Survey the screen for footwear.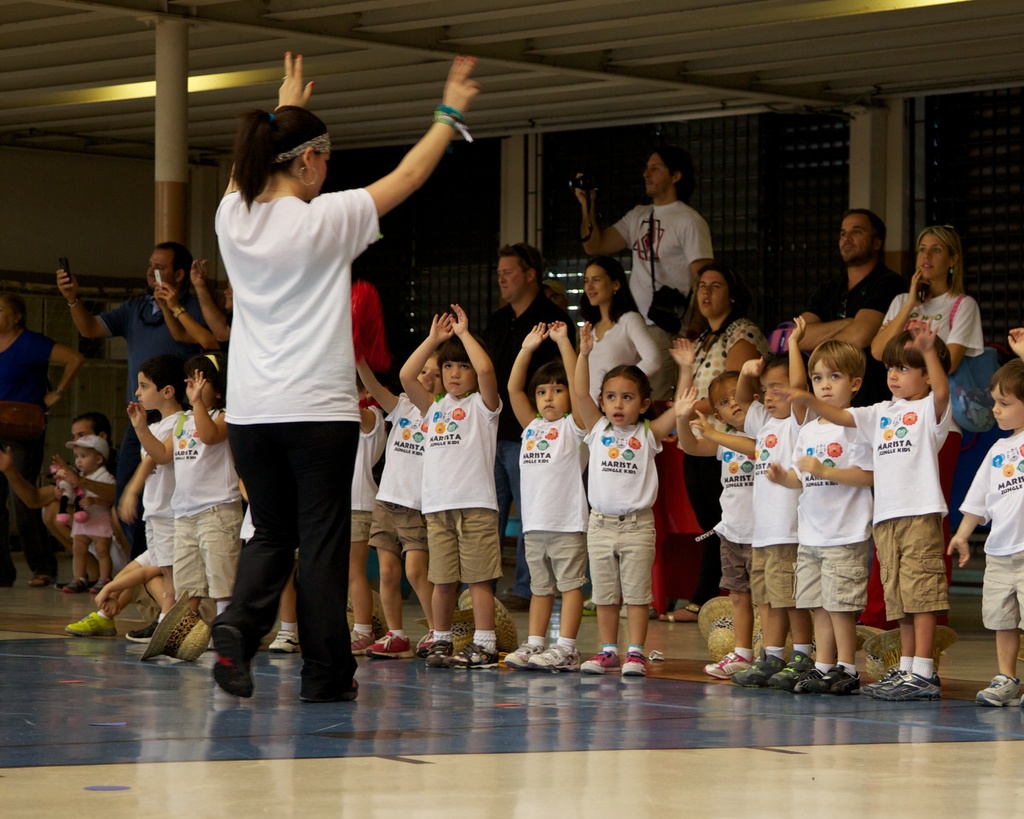
Survey found: box=[301, 674, 362, 703].
